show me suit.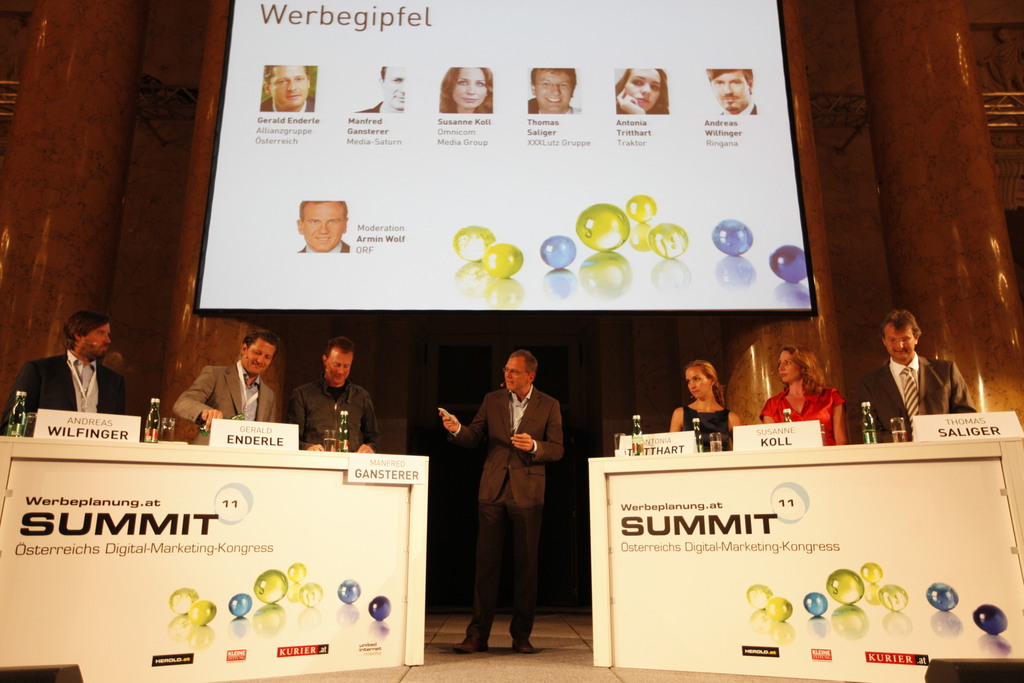
suit is here: 858 353 977 440.
